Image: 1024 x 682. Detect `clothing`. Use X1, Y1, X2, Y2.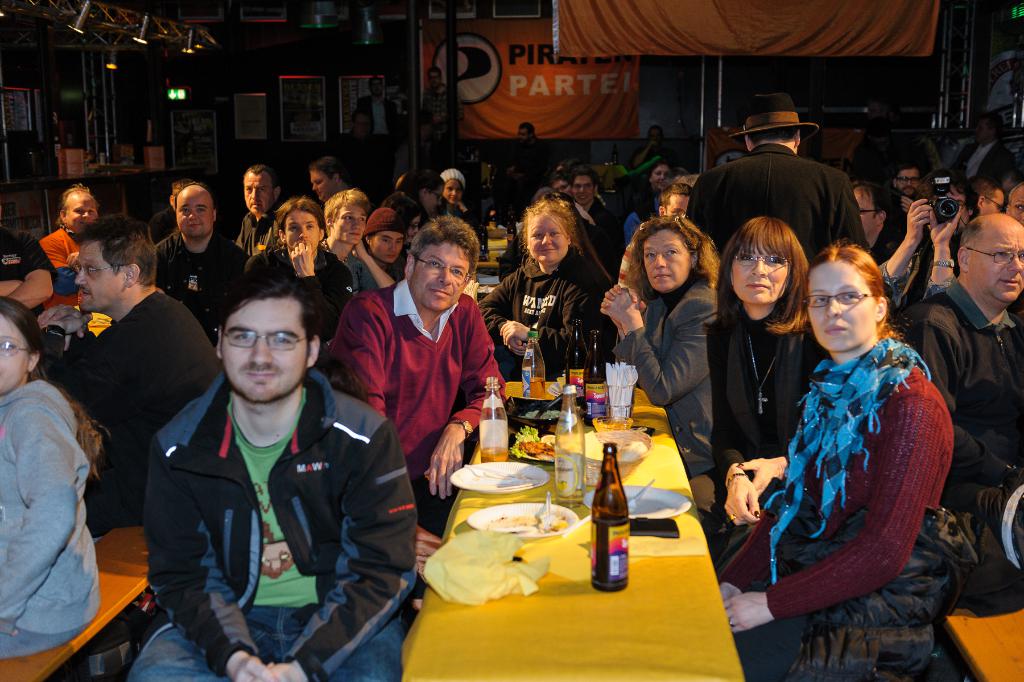
874, 258, 949, 341.
